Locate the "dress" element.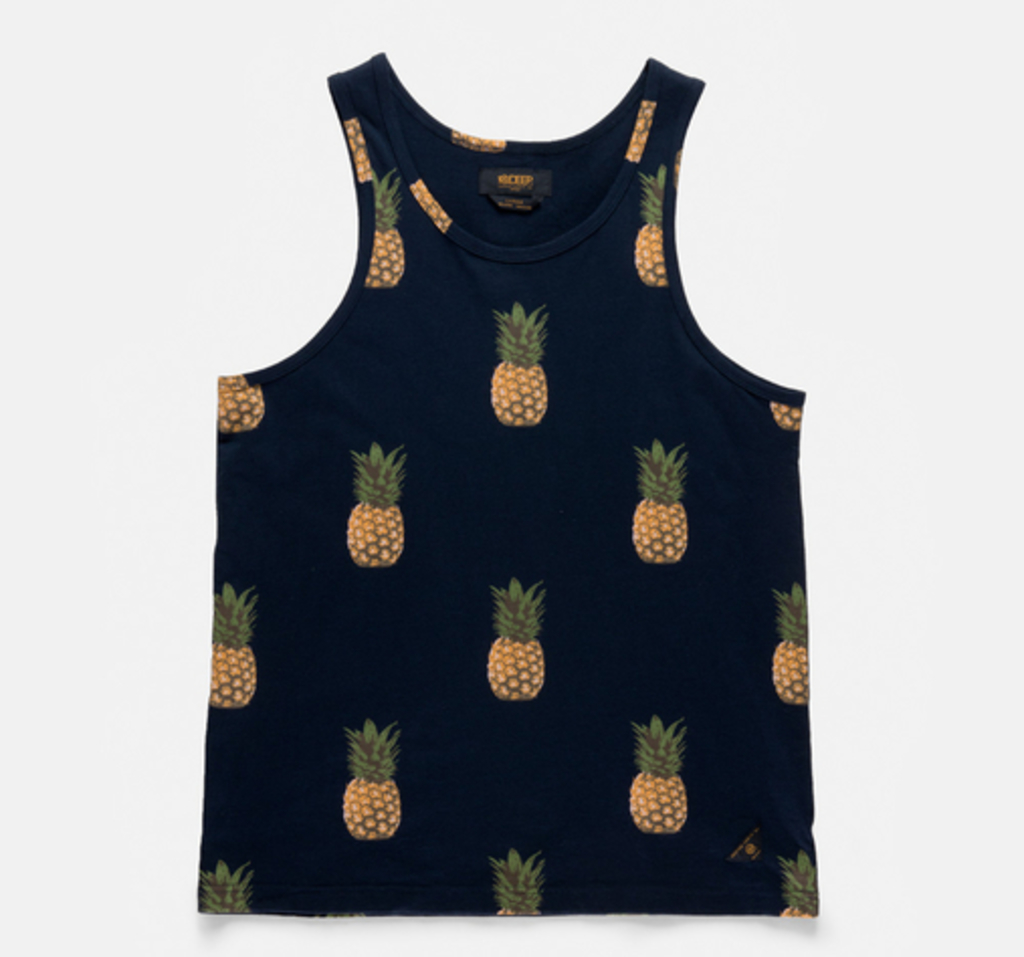
Element bbox: 198, 44, 826, 925.
